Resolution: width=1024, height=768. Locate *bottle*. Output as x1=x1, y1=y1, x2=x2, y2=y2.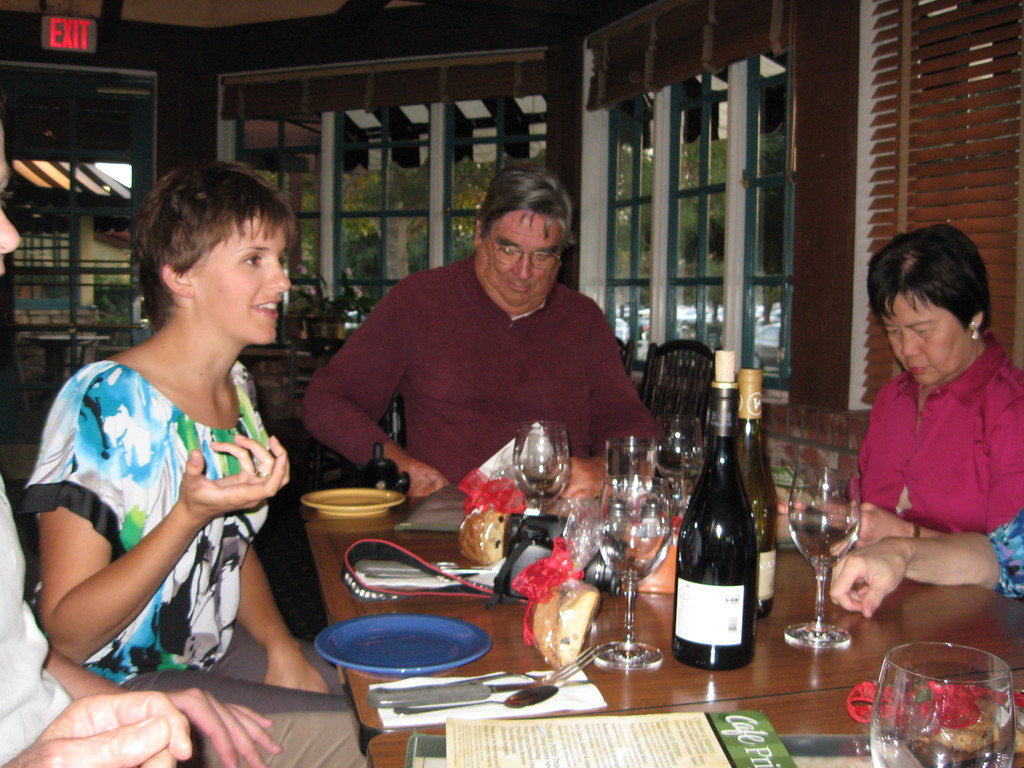
x1=674, y1=348, x2=760, y2=670.
